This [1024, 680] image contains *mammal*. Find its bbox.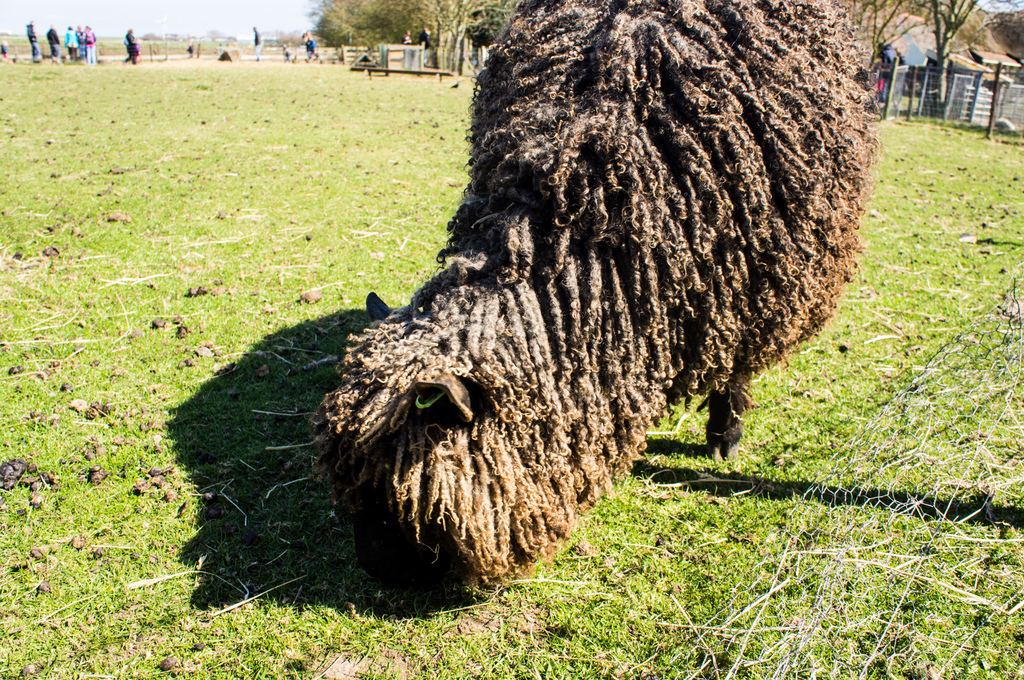
Rect(122, 27, 140, 66).
